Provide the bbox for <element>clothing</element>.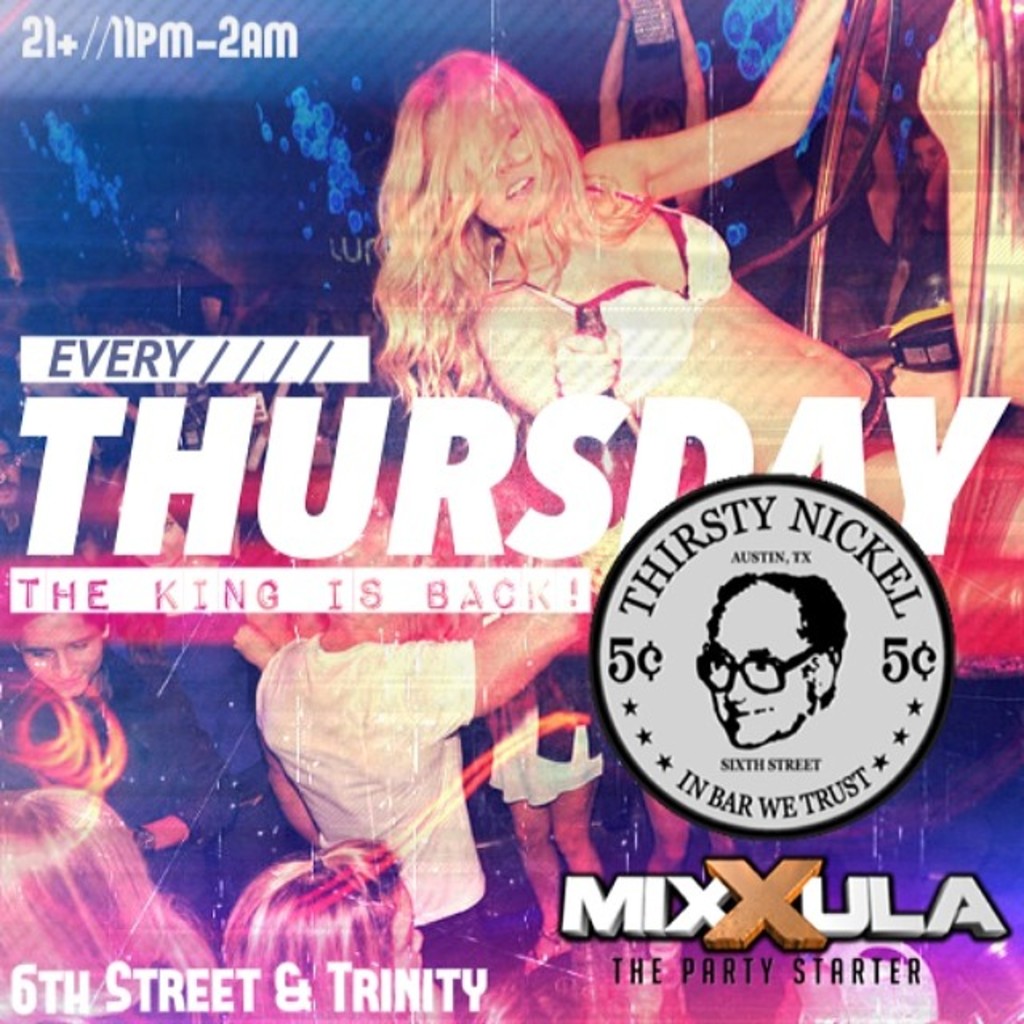
l=488, t=662, r=603, b=811.
